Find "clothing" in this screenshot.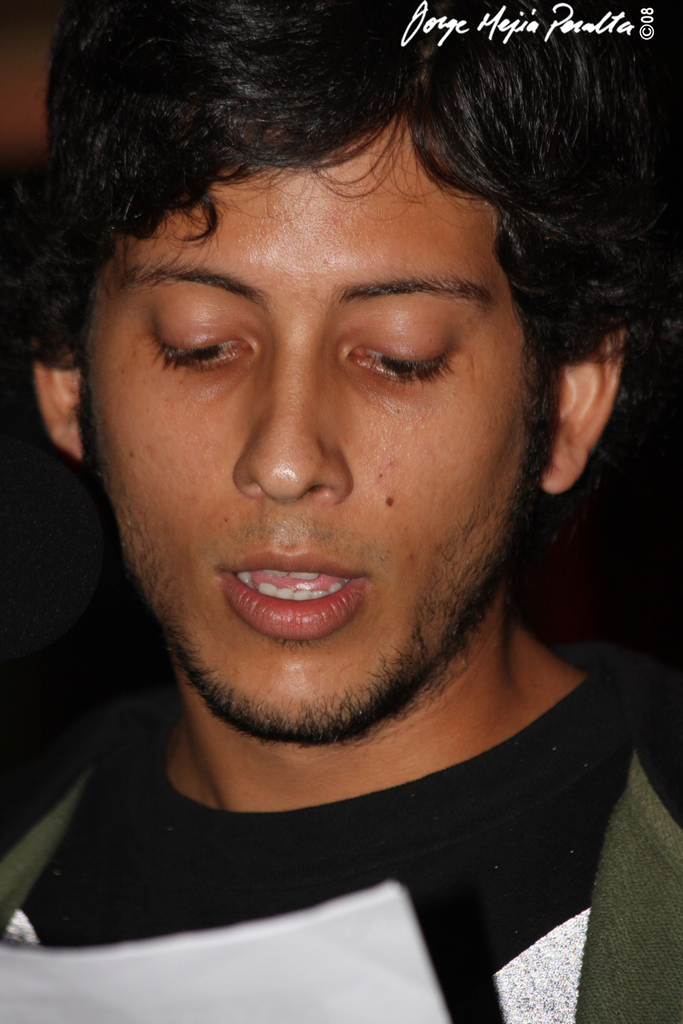
The bounding box for "clothing" is x1=0 y1=672 x2=682 y2=1023.
